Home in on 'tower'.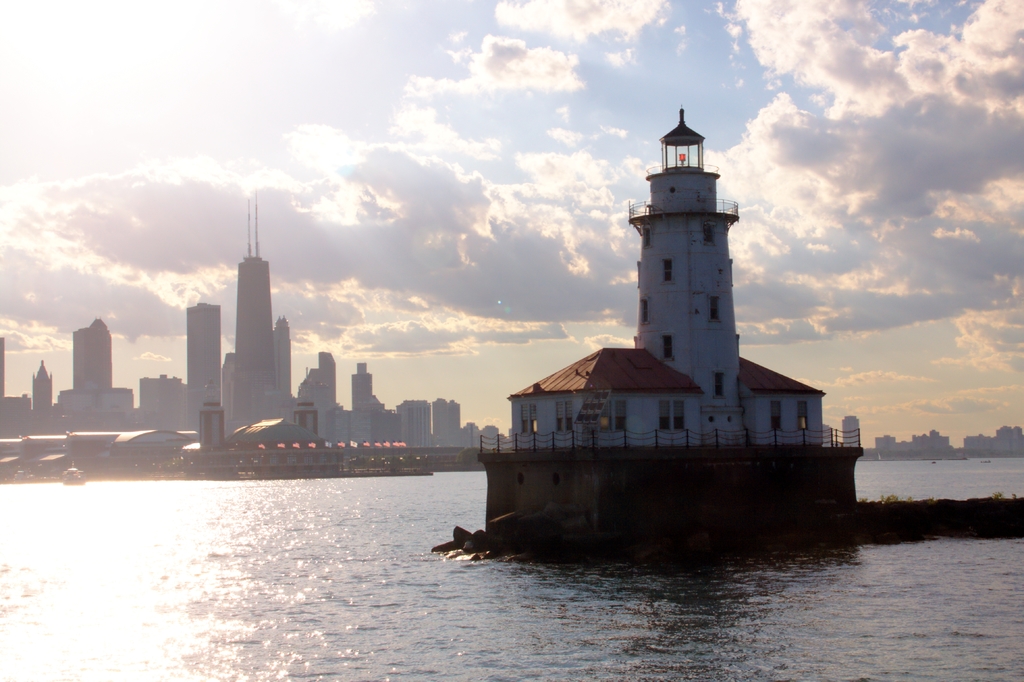
Homed in at bbox=[182, 302, 230, 433].
